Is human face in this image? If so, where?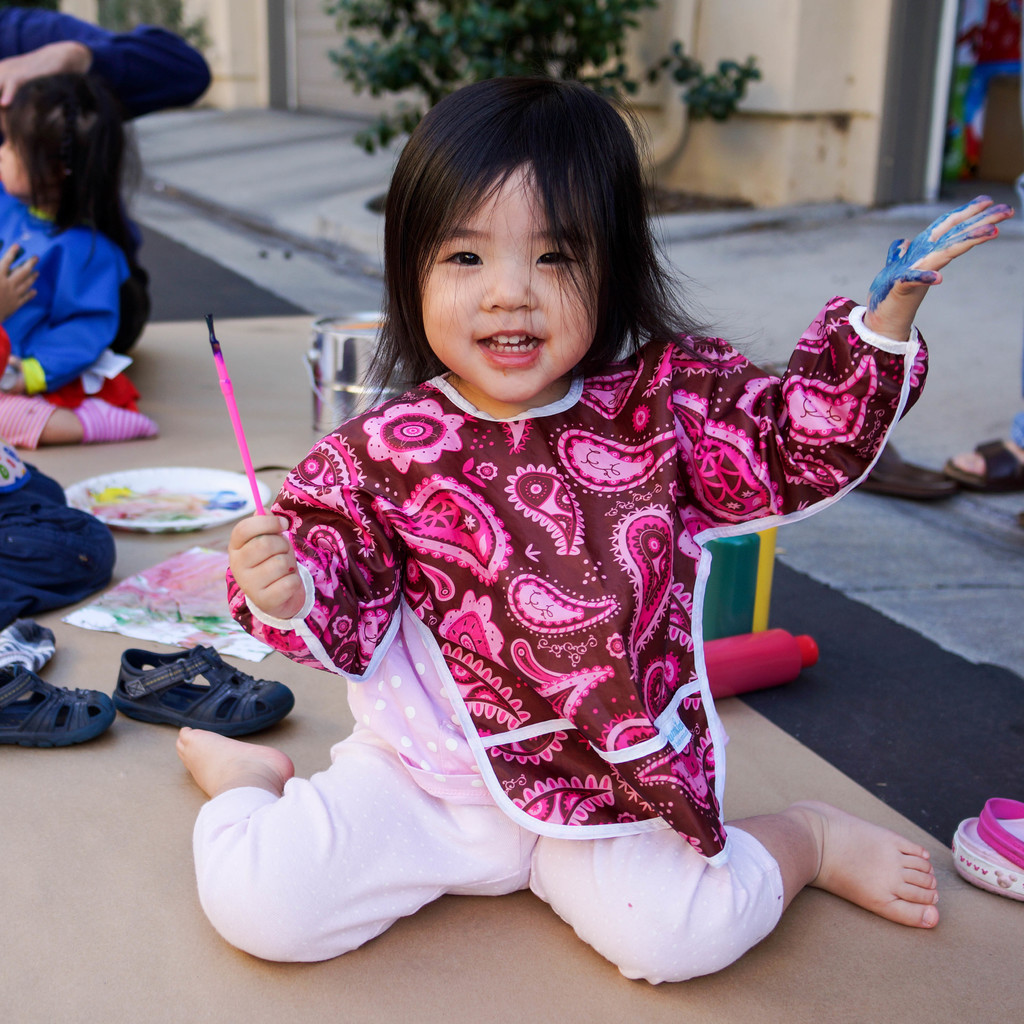
Yes, at 0:134:35:196.
